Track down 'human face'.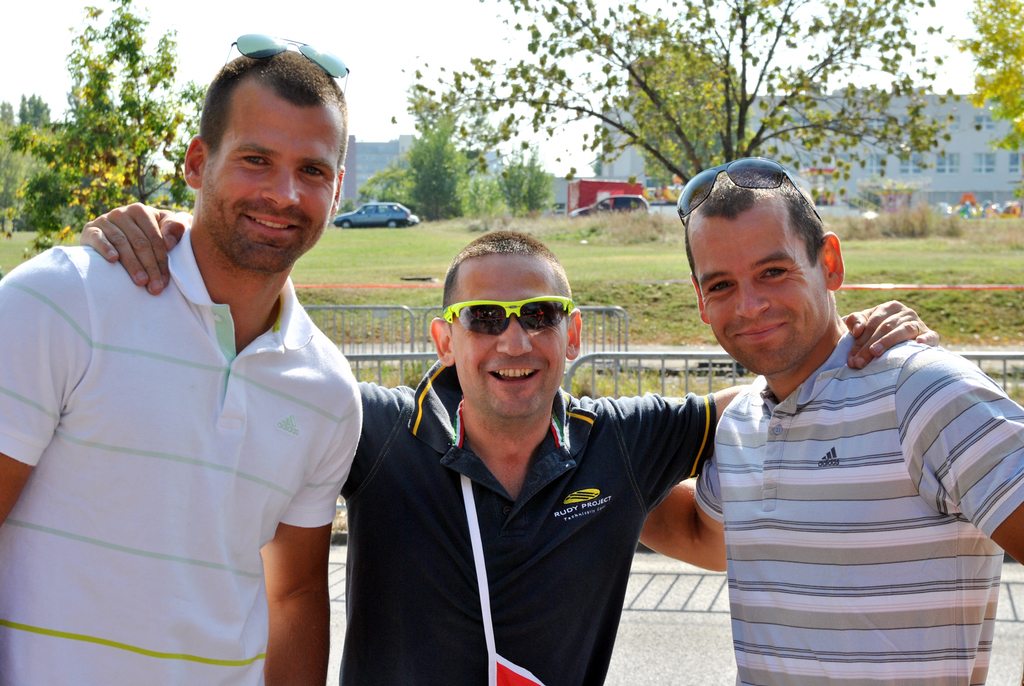
Tracked to {"left": 446, "top": 254, "right": 568, "bottom": 416}.
